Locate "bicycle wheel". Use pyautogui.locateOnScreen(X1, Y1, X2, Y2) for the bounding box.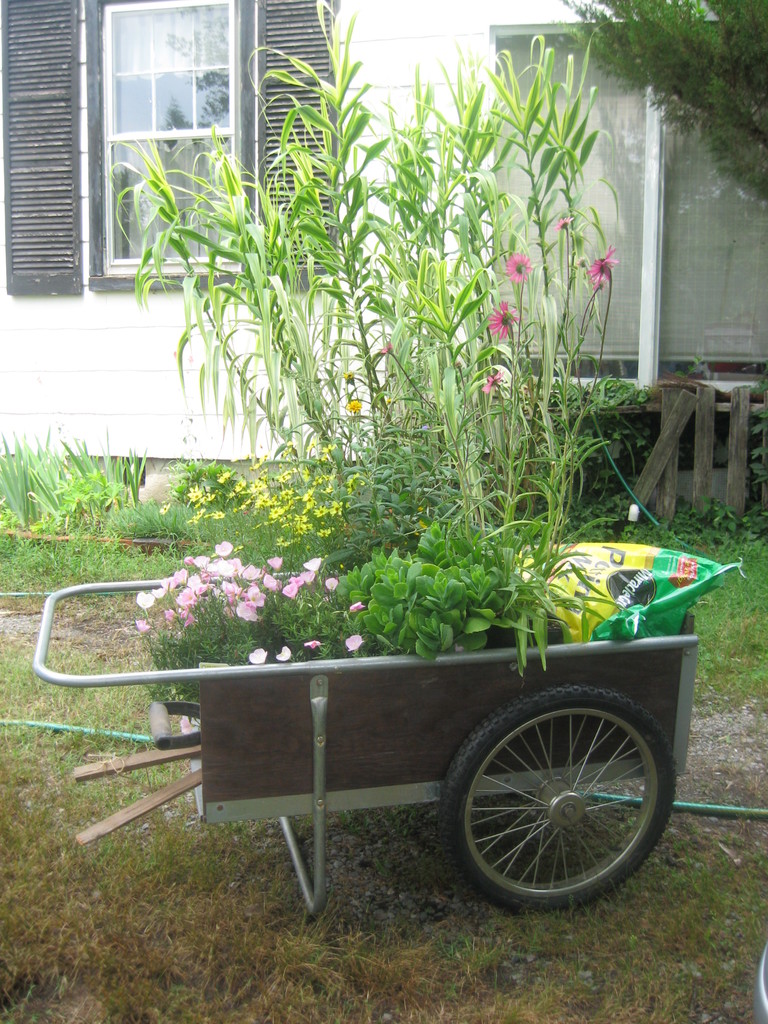
pyautogui.locateOnScreen(442, 680, 680, 929).
